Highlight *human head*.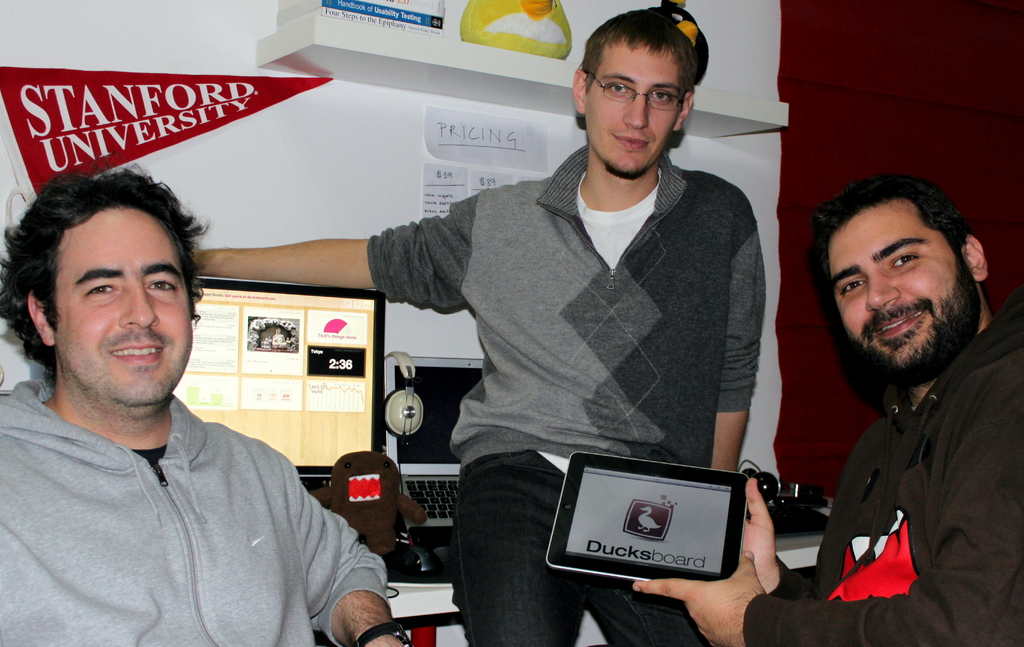
Highlighted region: <region>572, 6, 692, 173</region>.
